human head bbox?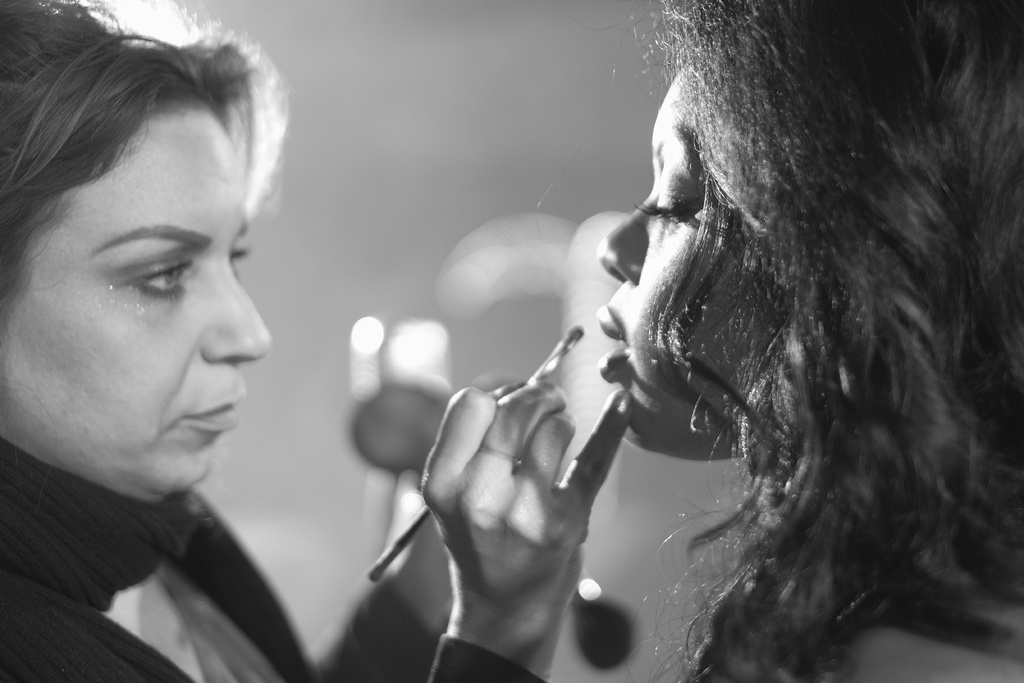
region(0, 0, 303, 475)
